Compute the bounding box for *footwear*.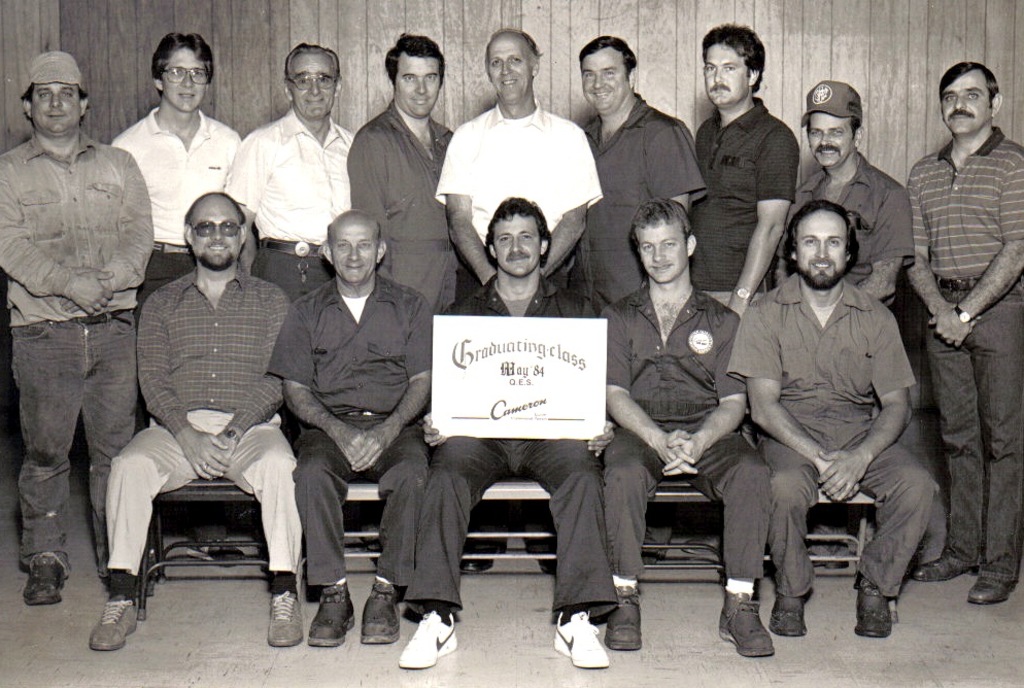
{"left": 360, "top": 581, "right": 398, "bottom": 645}.
